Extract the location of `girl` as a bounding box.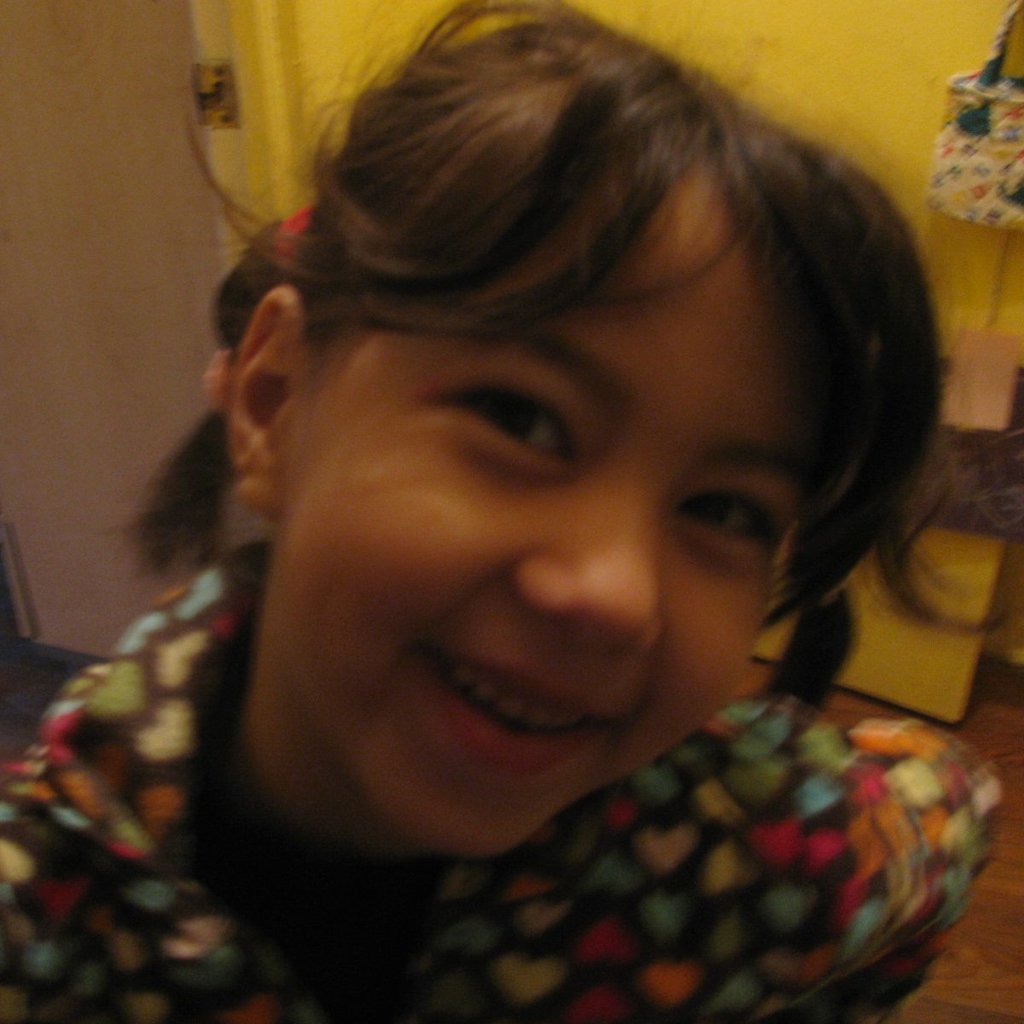
x1=0, y1=0, x2=1012, y2=1023.
